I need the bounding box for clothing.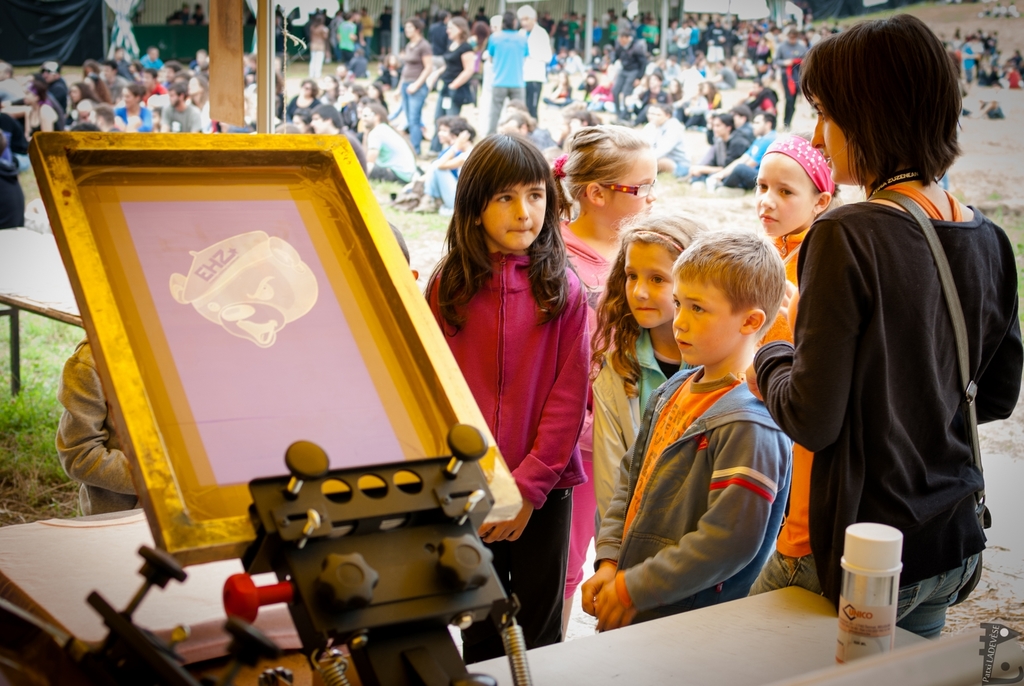
Here it is: <region>166, 95, 205, 135</region>.
